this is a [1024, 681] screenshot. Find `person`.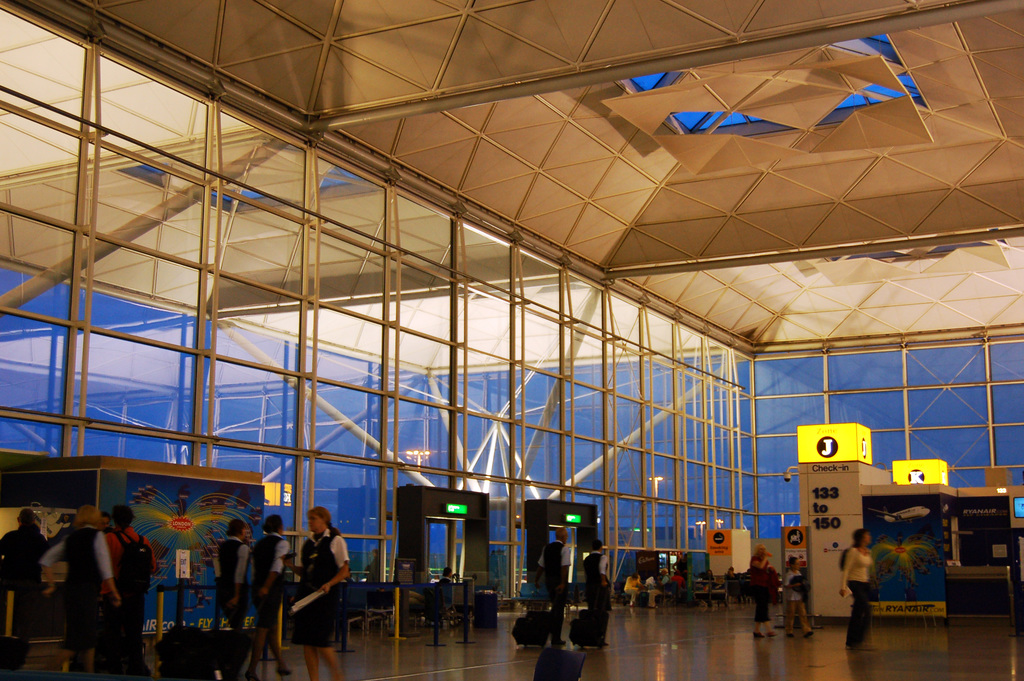
Bounding box: l=531, t=530, r=575, b=648.
